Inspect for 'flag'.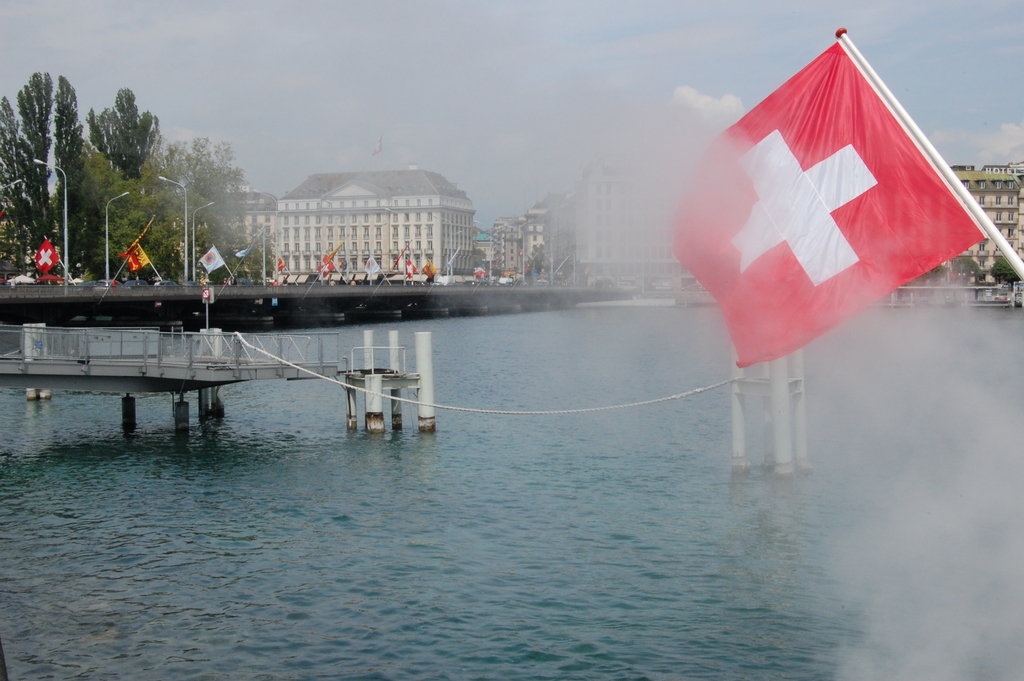
Inspection: {"x1": 316, "y1": 256, "x2": 333, "y2": 277}.
